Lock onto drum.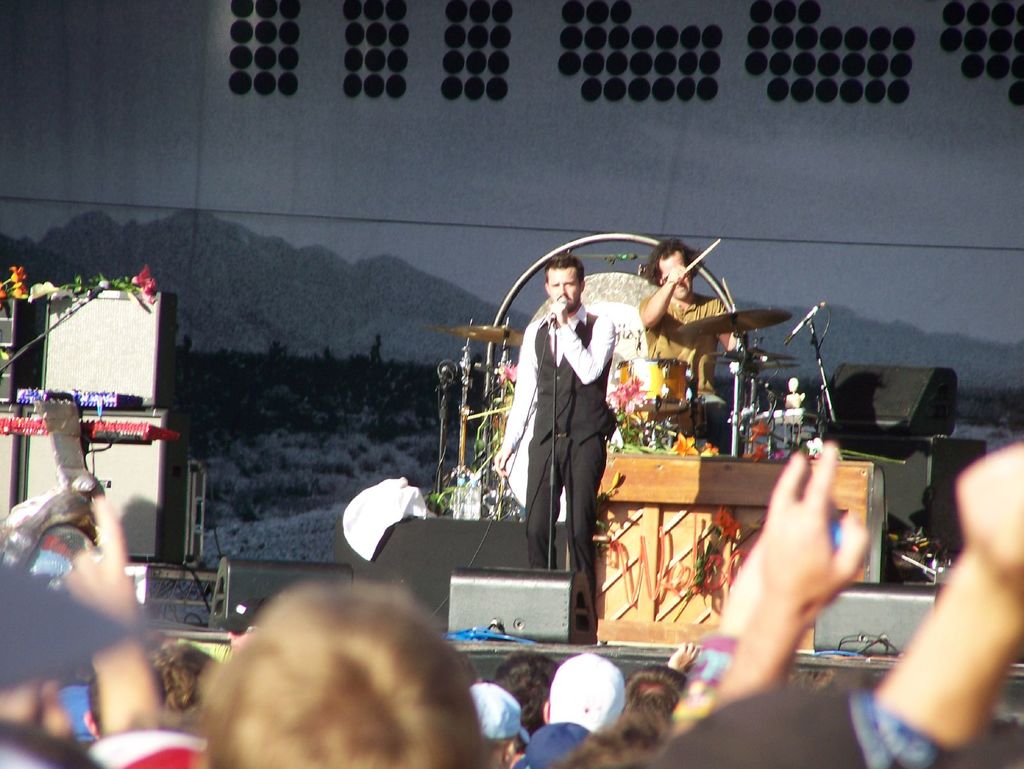
Locked: box=[616, 356, 696, 419].
